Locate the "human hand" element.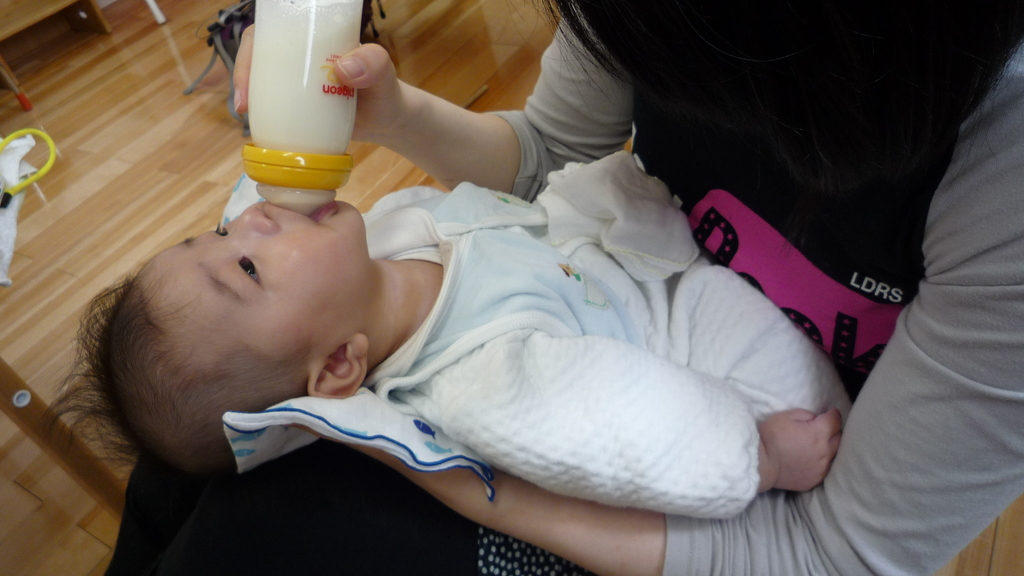
Element bbox: x1=758, y1=398, x2=847, y2=491.
